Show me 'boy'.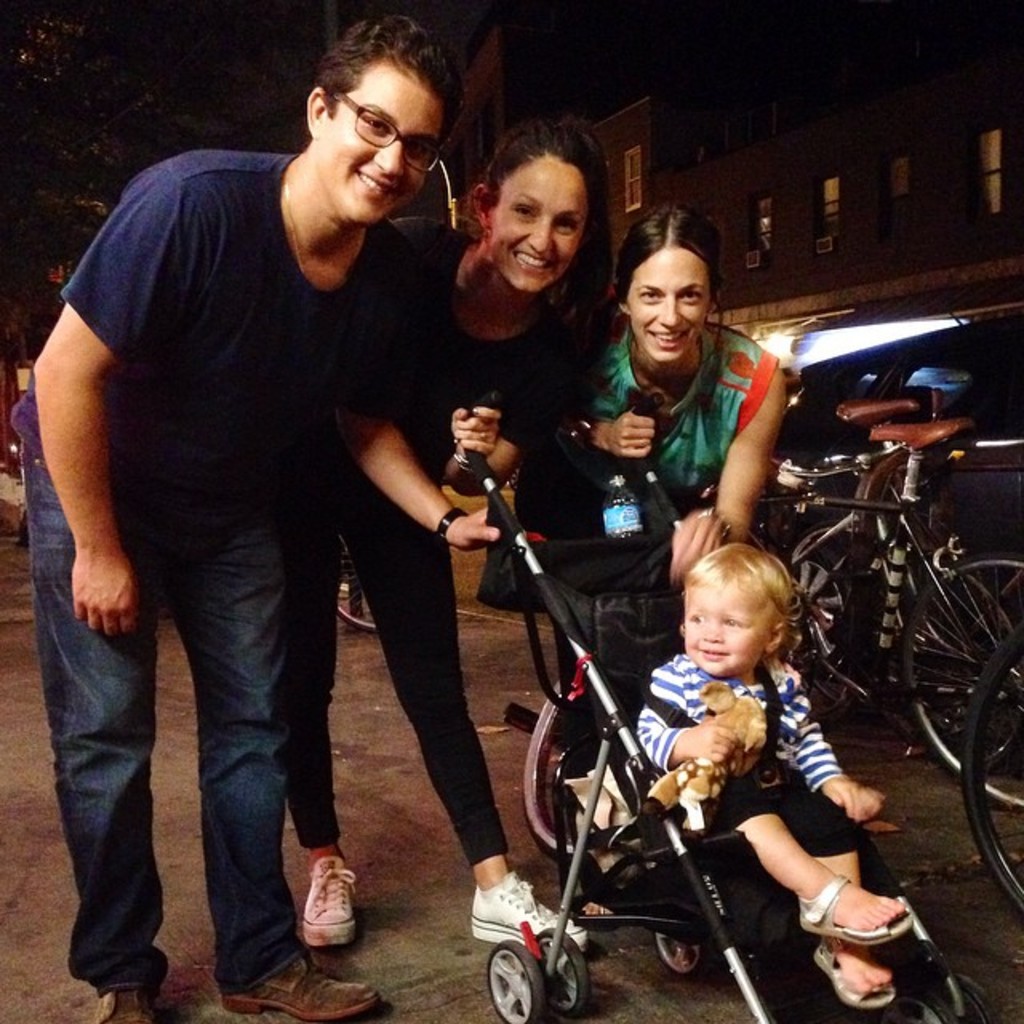
'boy' is here: detection(613, 517, 898, 976).
